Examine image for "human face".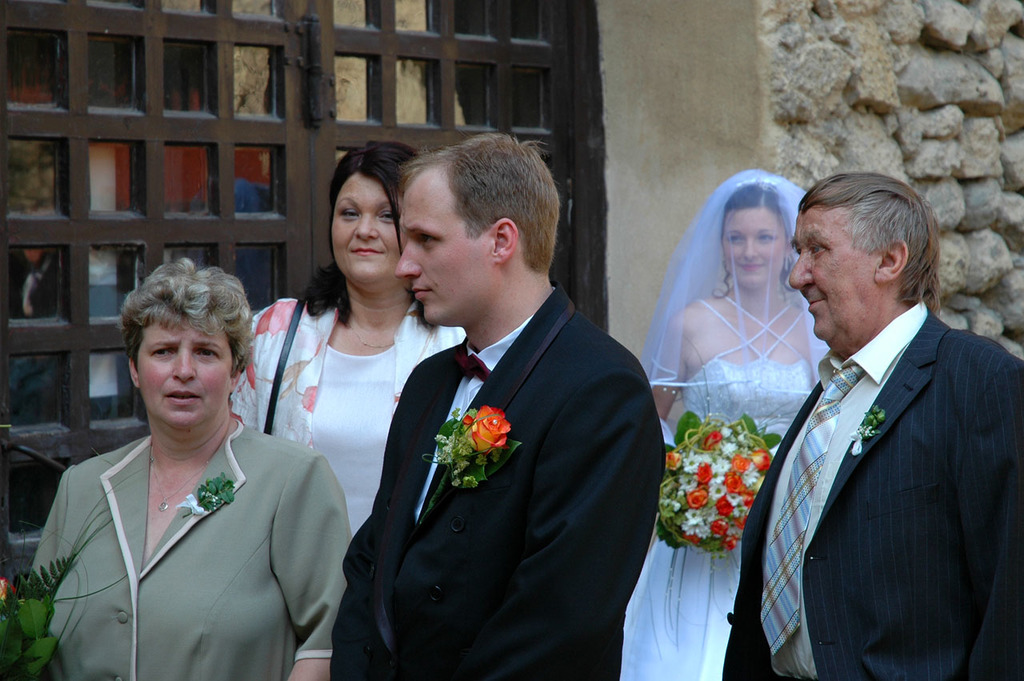
Examination result: bbox(720, 208, 789, 286).
